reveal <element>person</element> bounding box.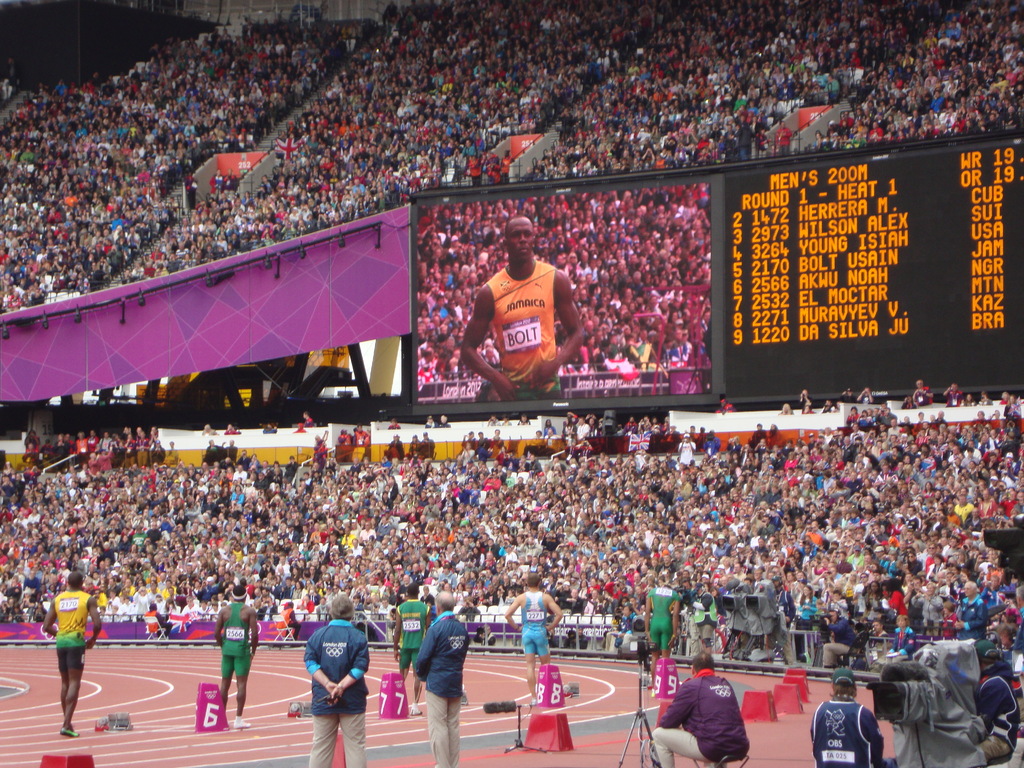
Revealed: l=459, t=218, r=588, b=404.
